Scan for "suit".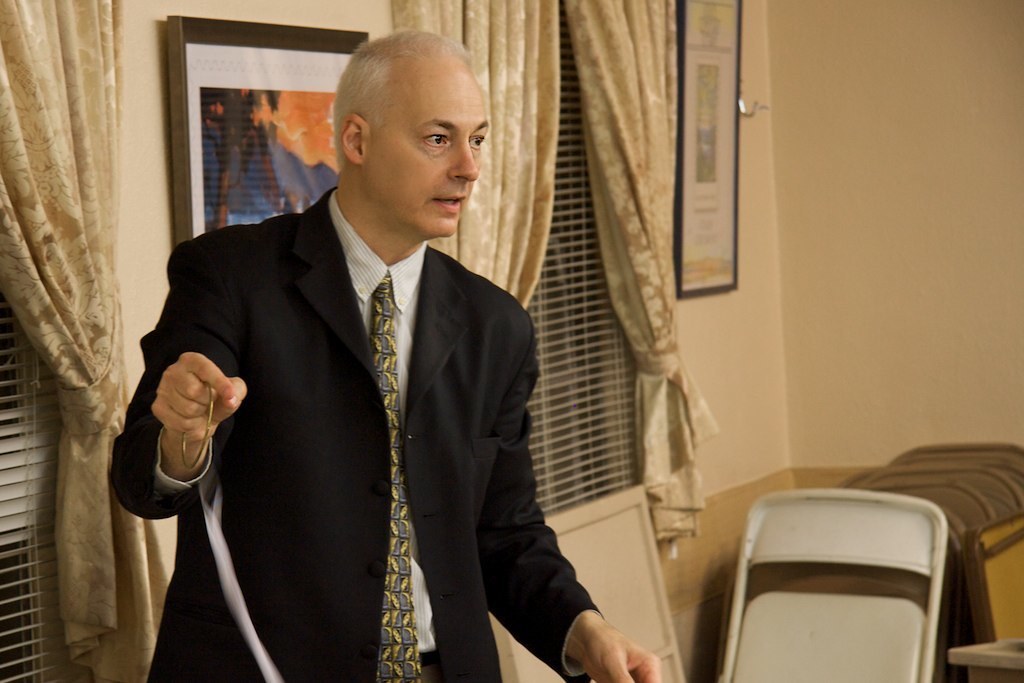
Scan result: (108, 28, 682, 682).
